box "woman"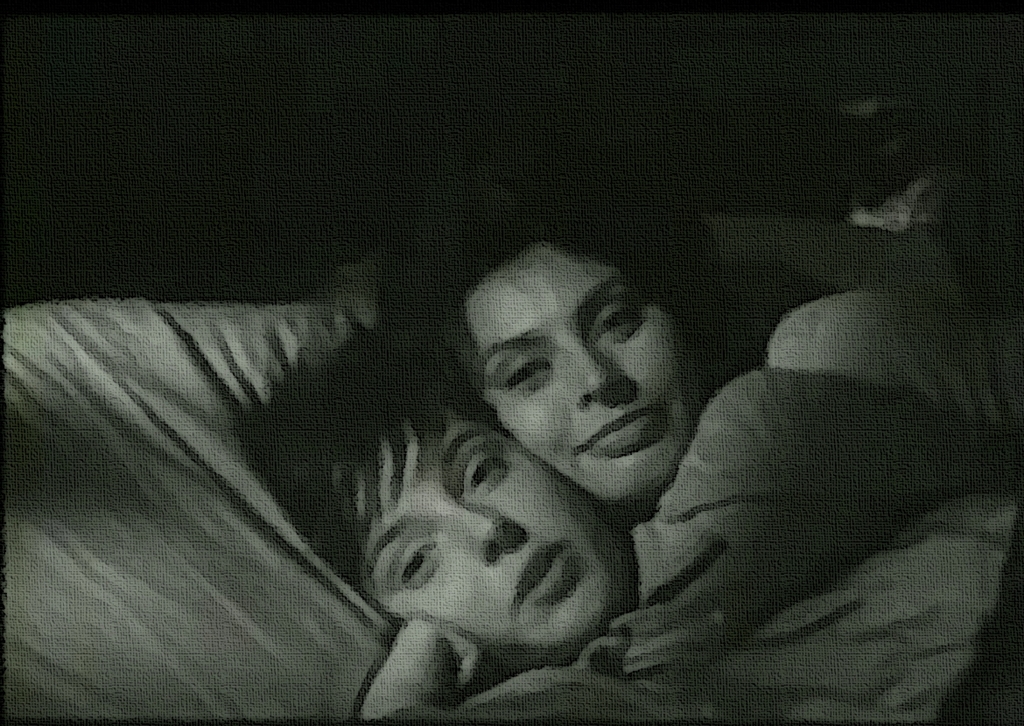
bbox(372, 180, 1023, 725)
